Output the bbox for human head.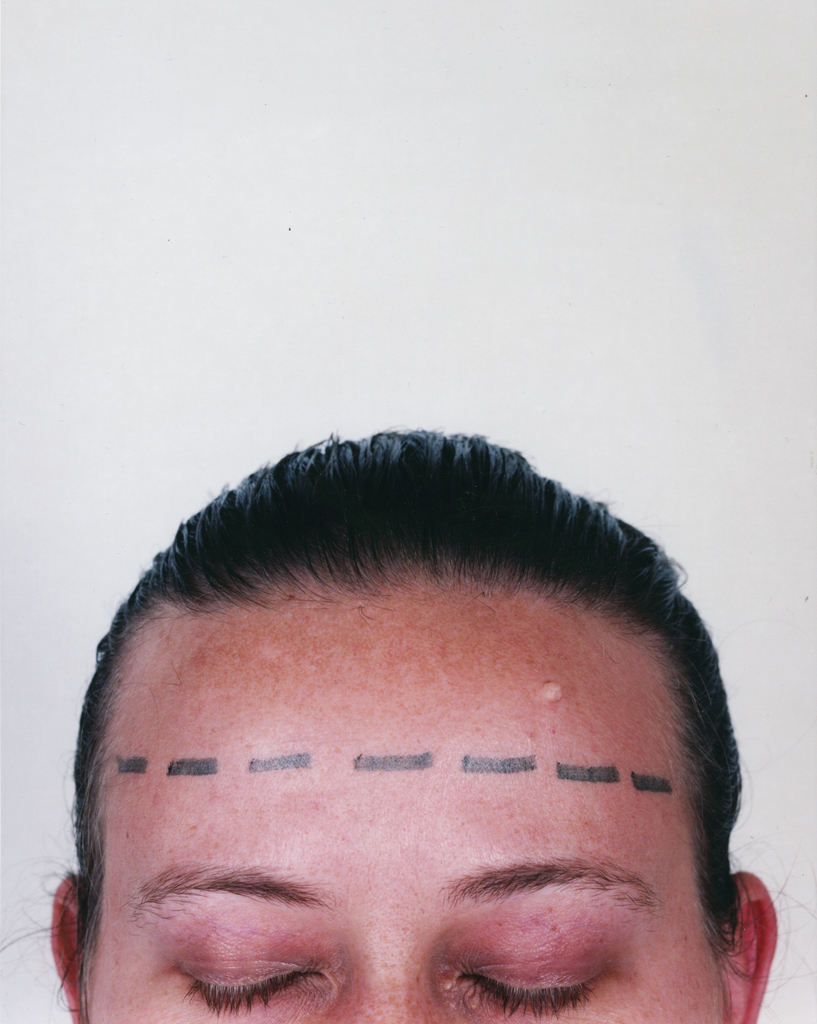
locate(53, 465, 756, 1023).
